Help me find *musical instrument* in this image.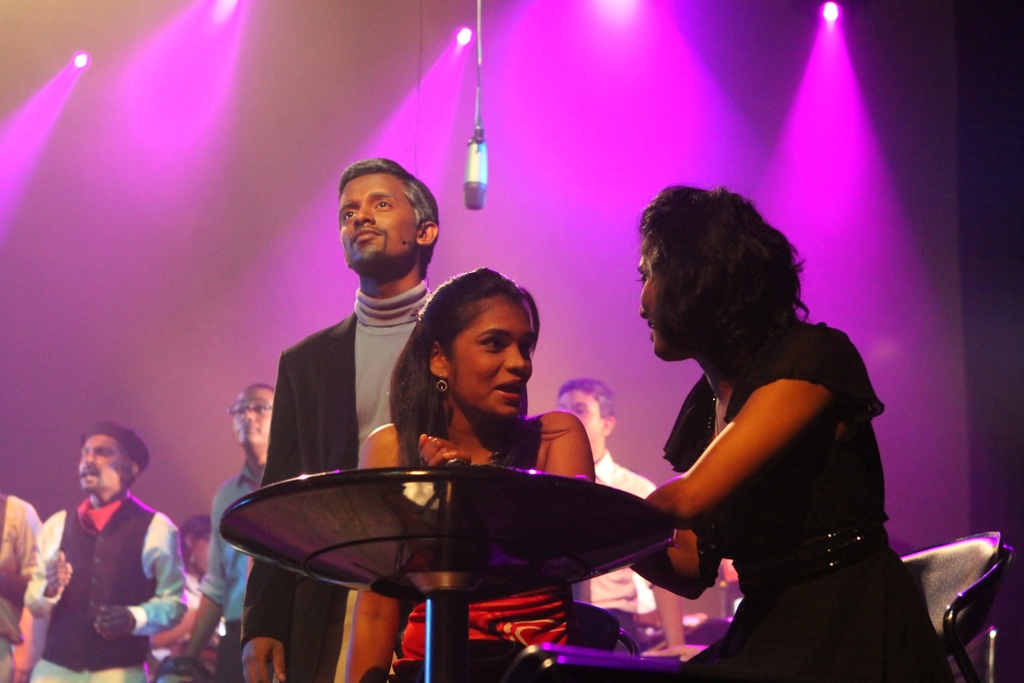
Found it: bbox(244, 162, 430, 680).
